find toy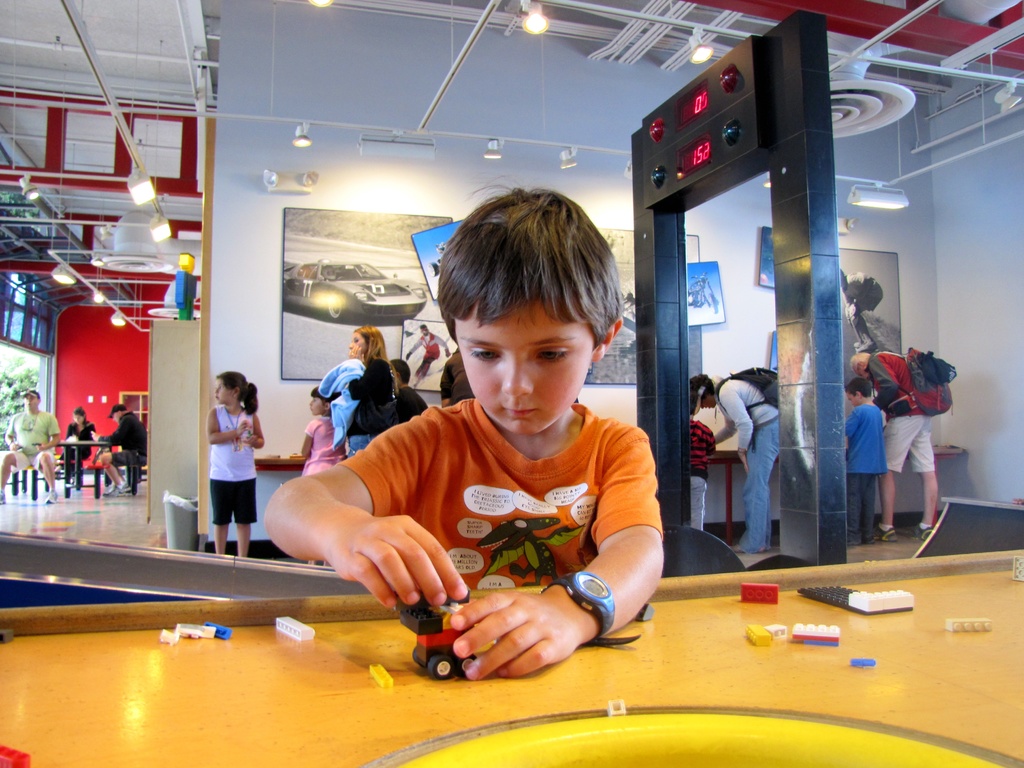
BBox(151, 617, 234, 639)
